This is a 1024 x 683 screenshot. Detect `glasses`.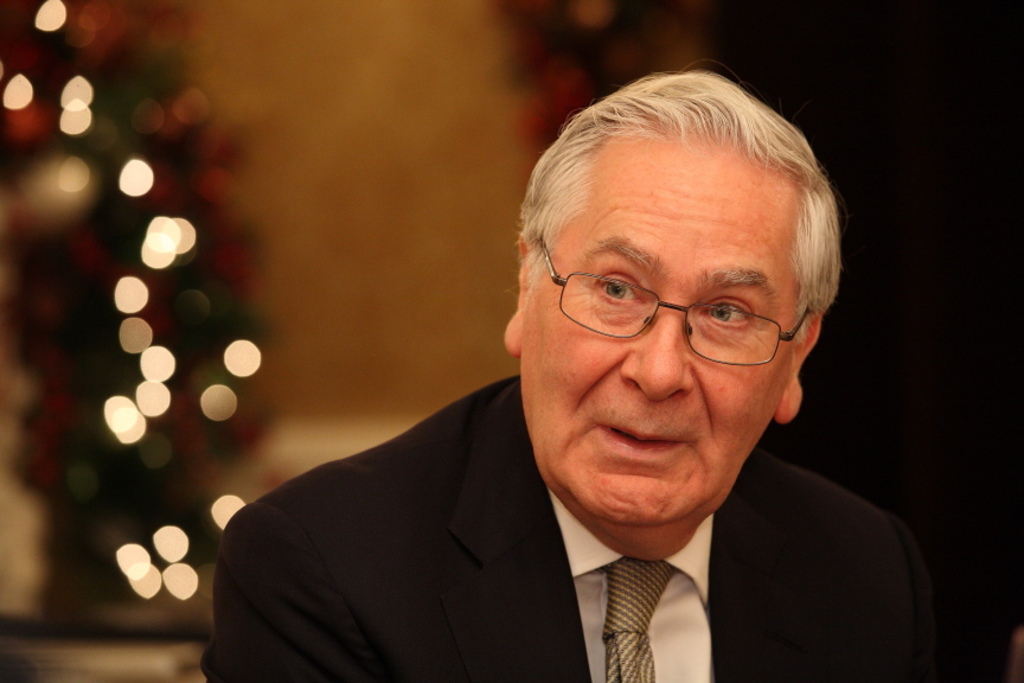
l=531, t=250, r=820, b=360.
